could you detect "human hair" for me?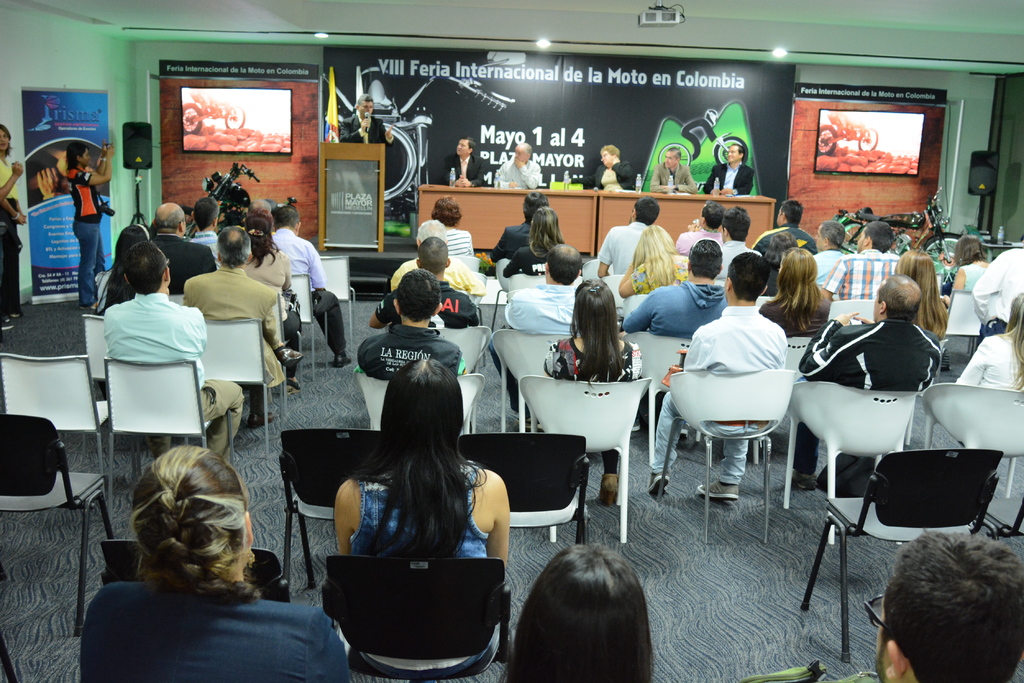
Detection result: <box>877,271,924,320</box>.
